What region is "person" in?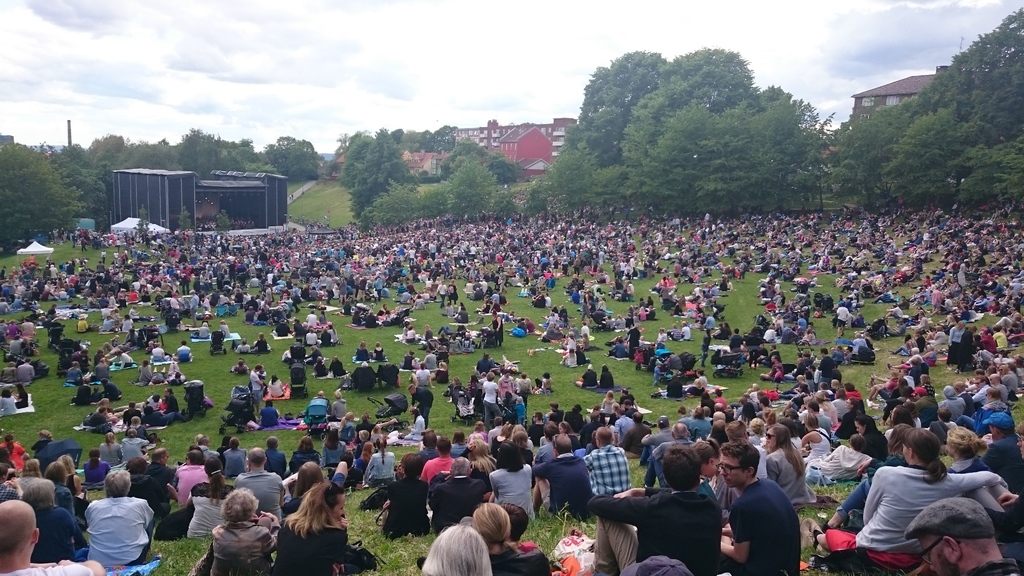
(left=904, top=386, right=915, bottom=410).
